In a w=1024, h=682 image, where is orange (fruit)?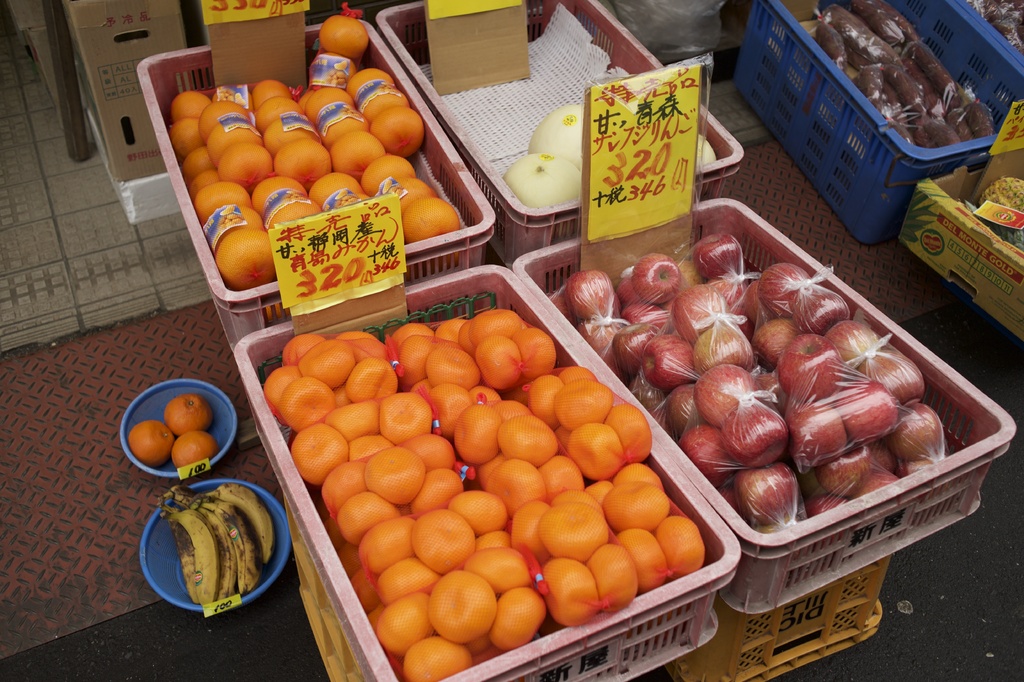
box(565, 362, 590, 382).
